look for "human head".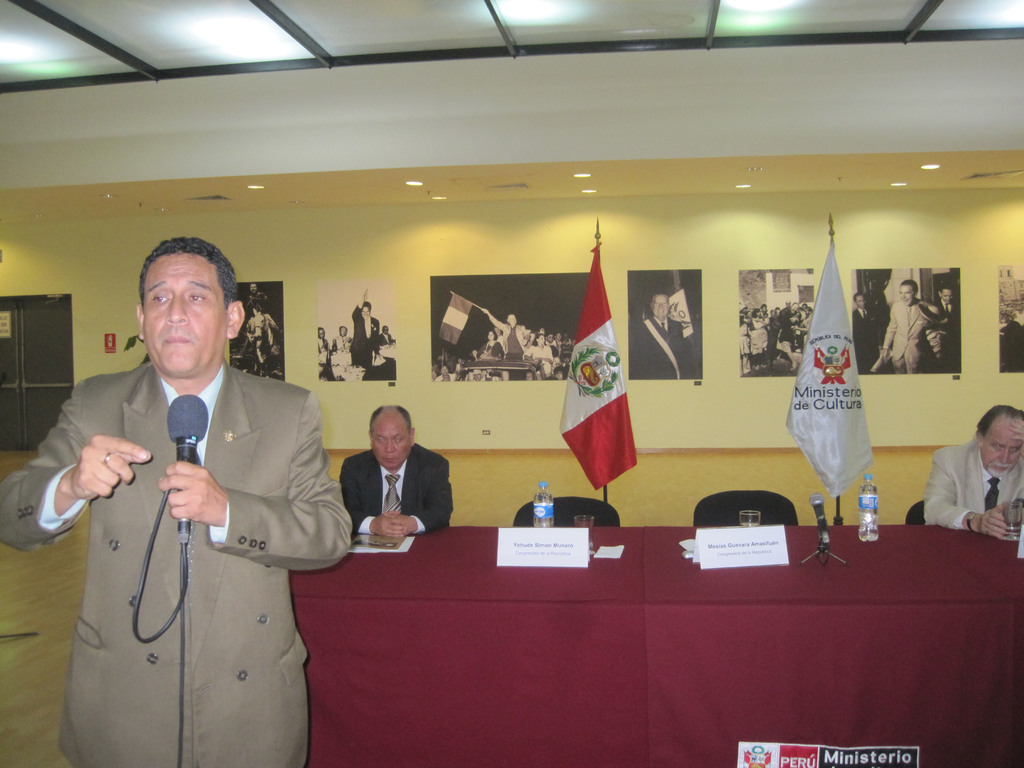
Found: l=367, t=407, r=415, b=468.
